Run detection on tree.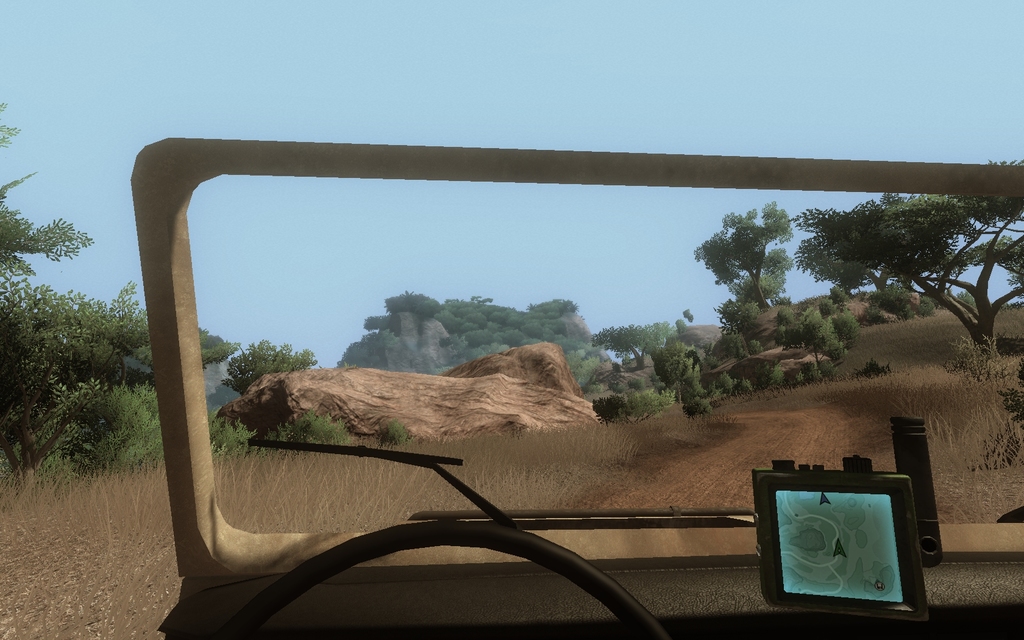
Result: x1=831 y1=298 x2=866 y2=334.
